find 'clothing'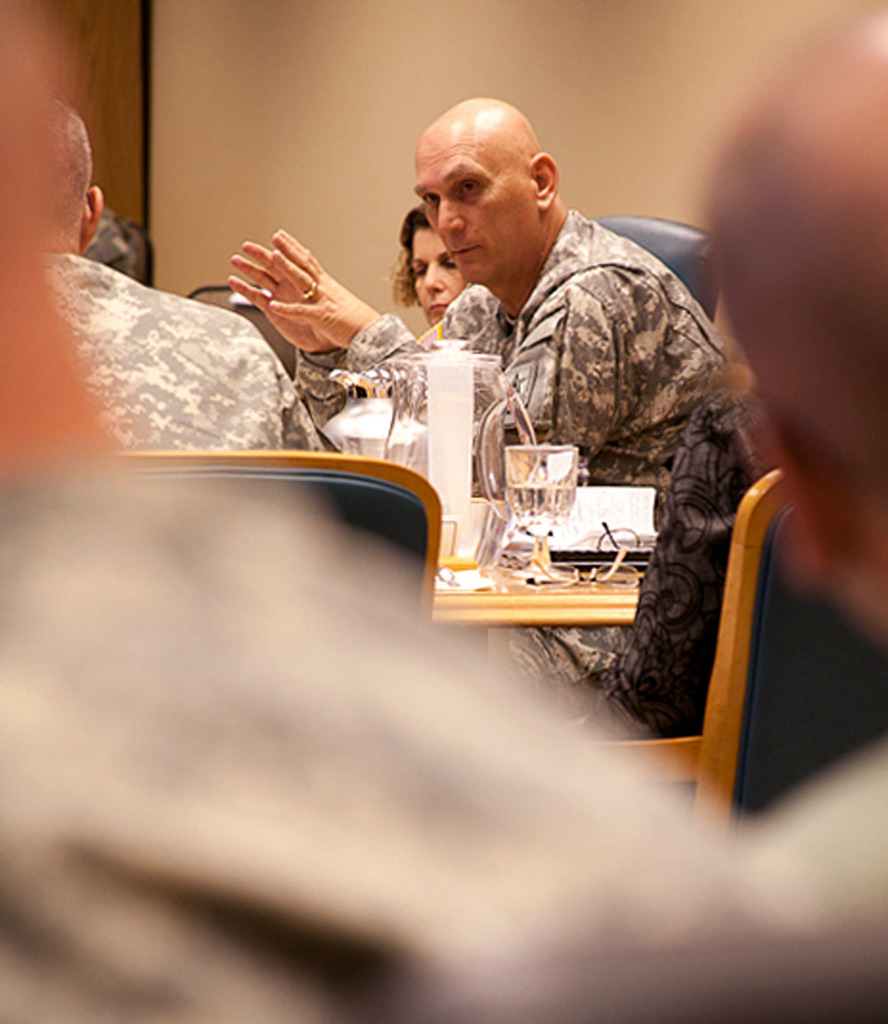
44, 250, 324, 452
